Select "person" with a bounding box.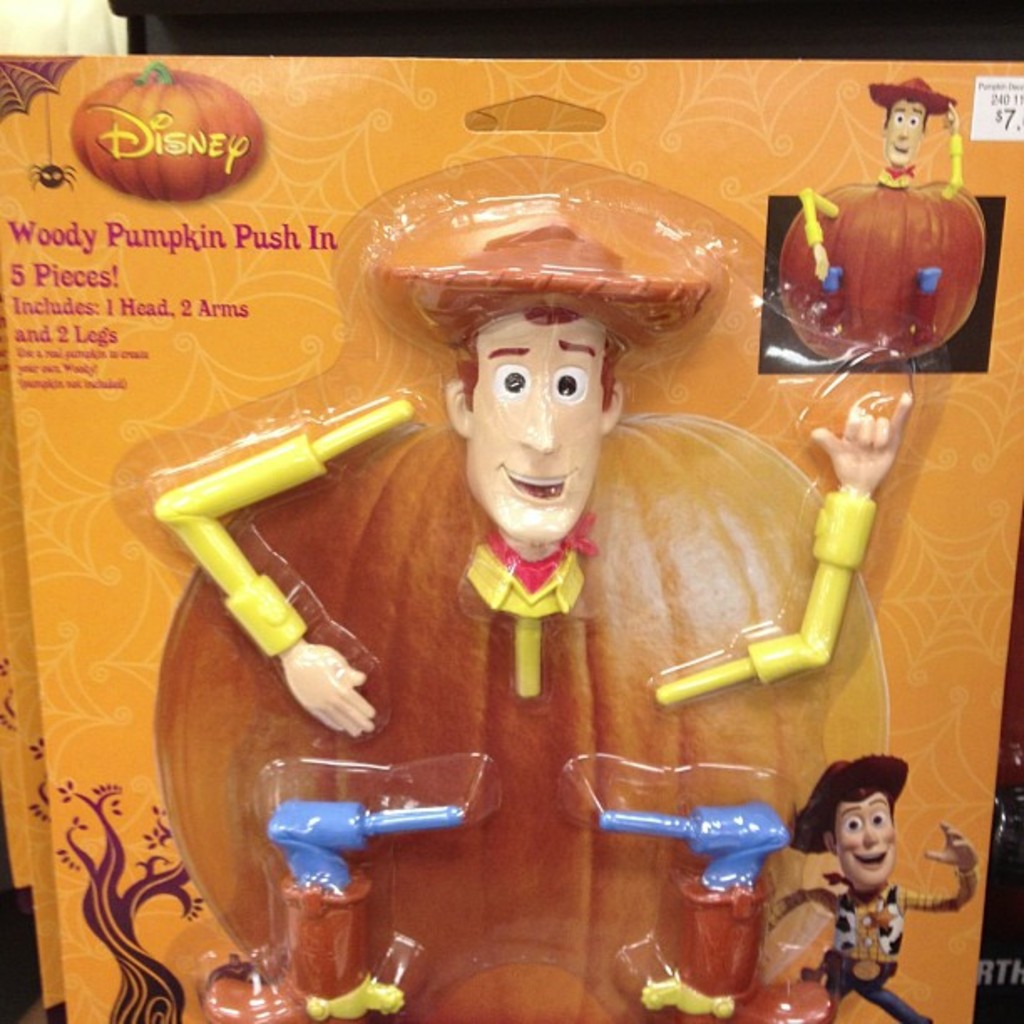
(x1=151, y1=224, x2=912, y2=1009).
